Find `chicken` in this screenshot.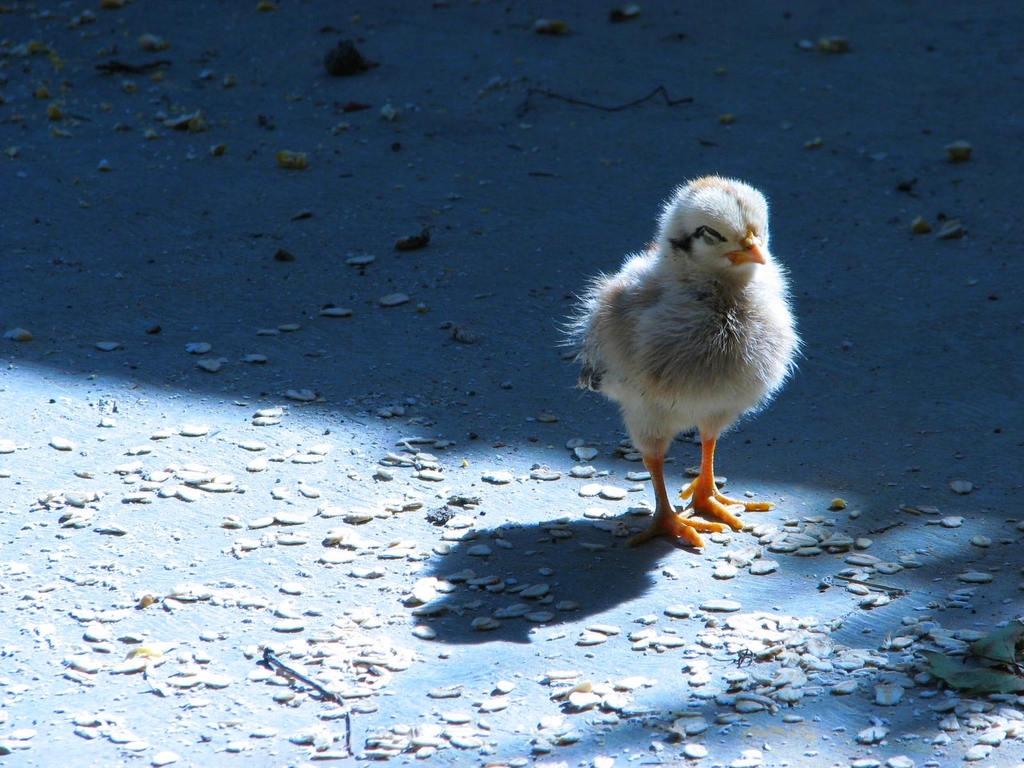
The bounding box for `chicken` is 582 181 801 539.
